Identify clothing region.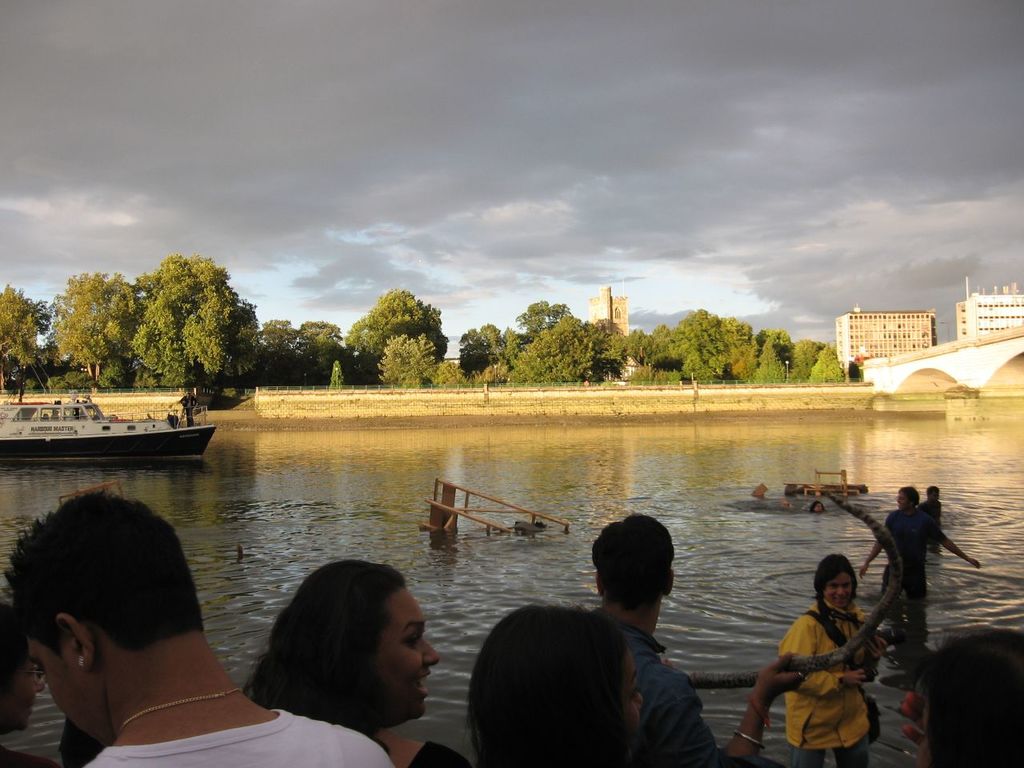
Region: {"x1": 758, "y1": 584, "x2": 902, "y2": 755}.
